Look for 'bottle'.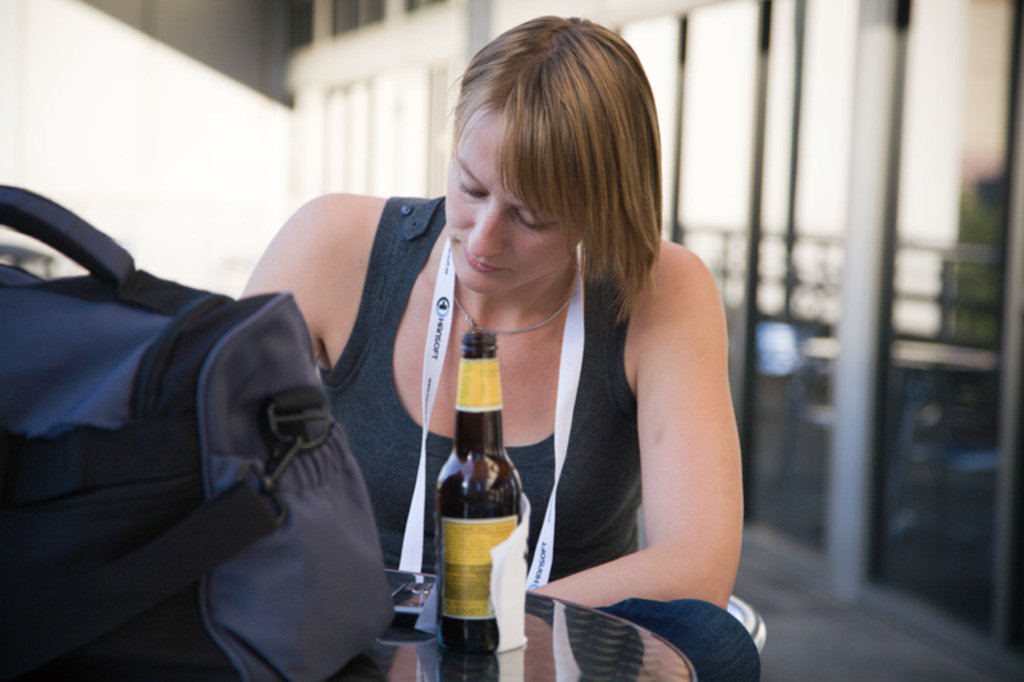
Found: bbox=[426, 303, 518, 656].
